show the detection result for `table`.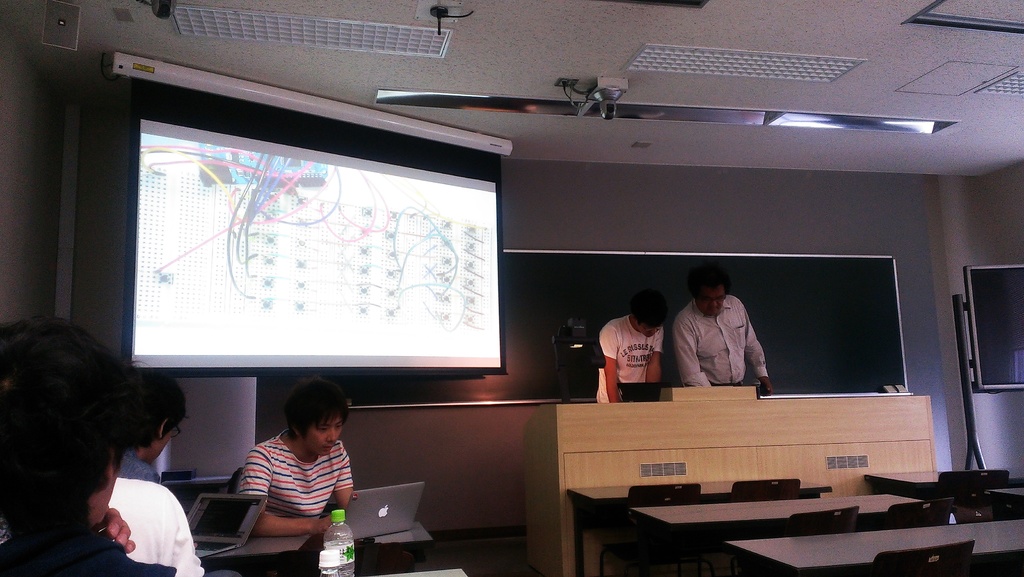
BBox(563, 477, 811, 576).
